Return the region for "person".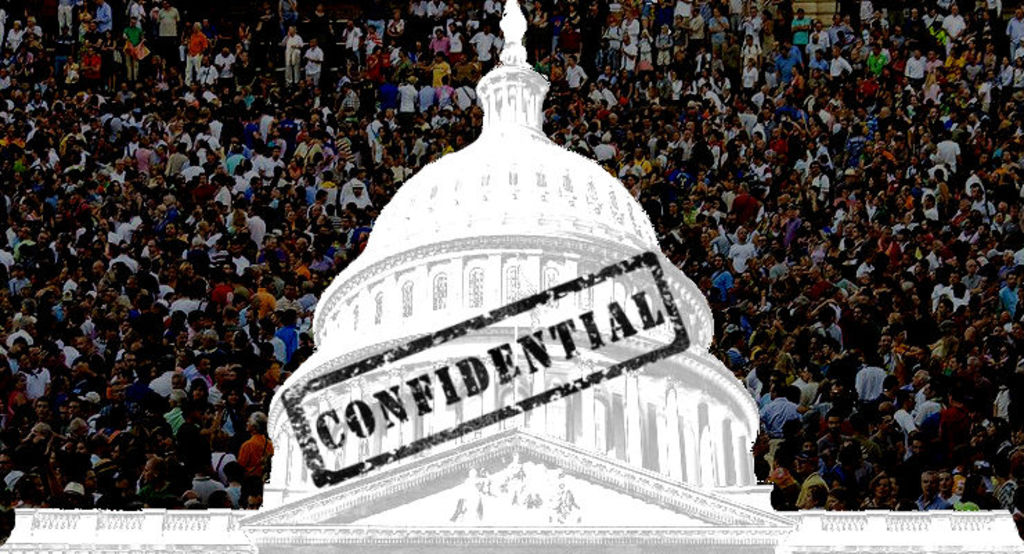
[688, 7, 703, 42].
